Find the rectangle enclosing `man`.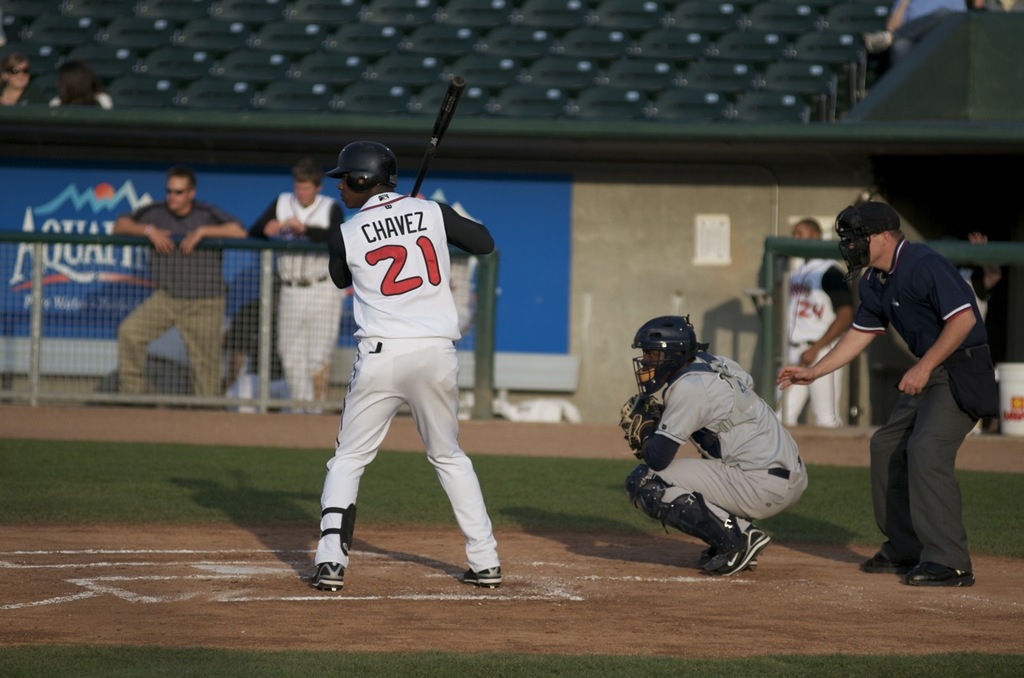
x1=254, y1=161, x2=346, y2=413.
